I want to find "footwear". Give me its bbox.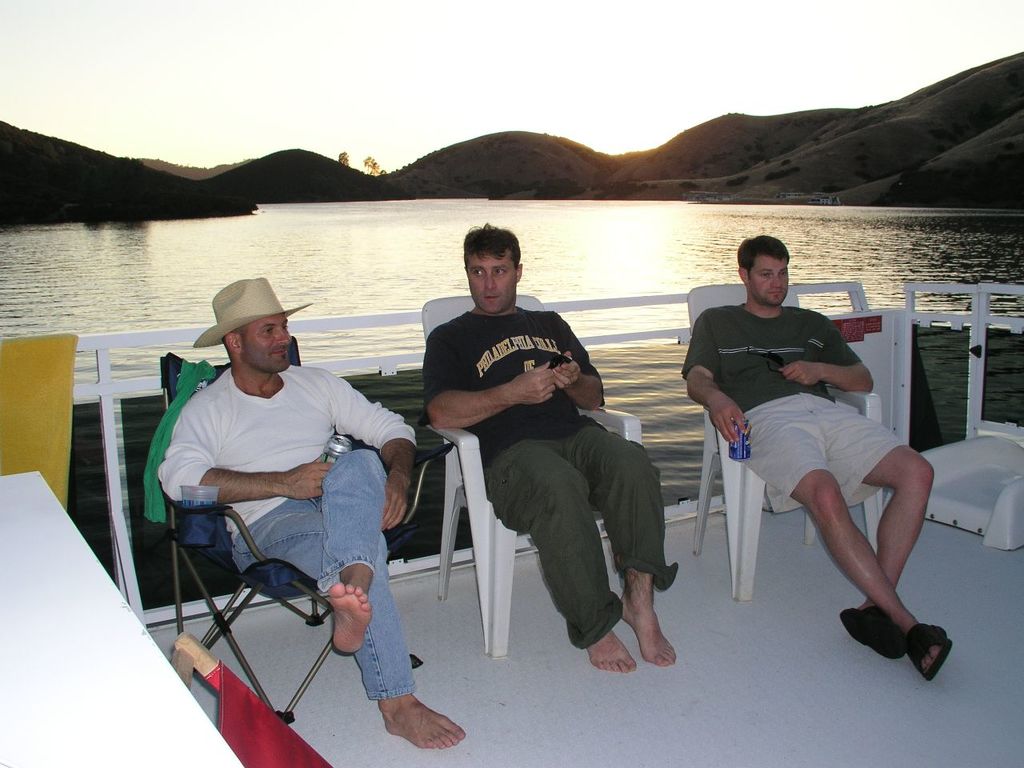
(900,616,958,686).
